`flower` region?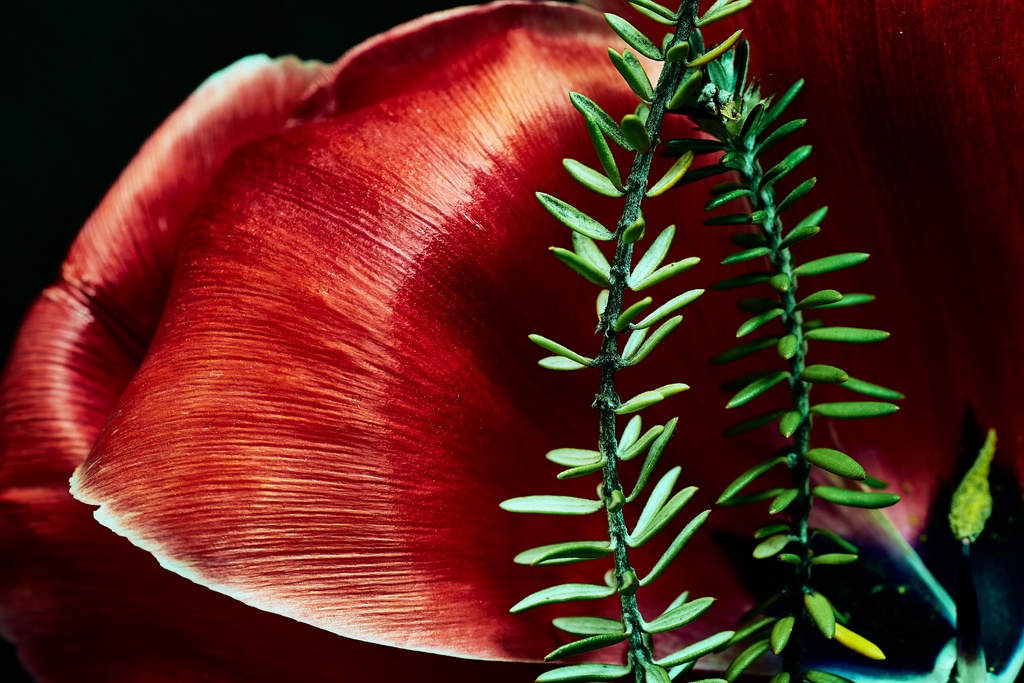
[38,0,956,625]
